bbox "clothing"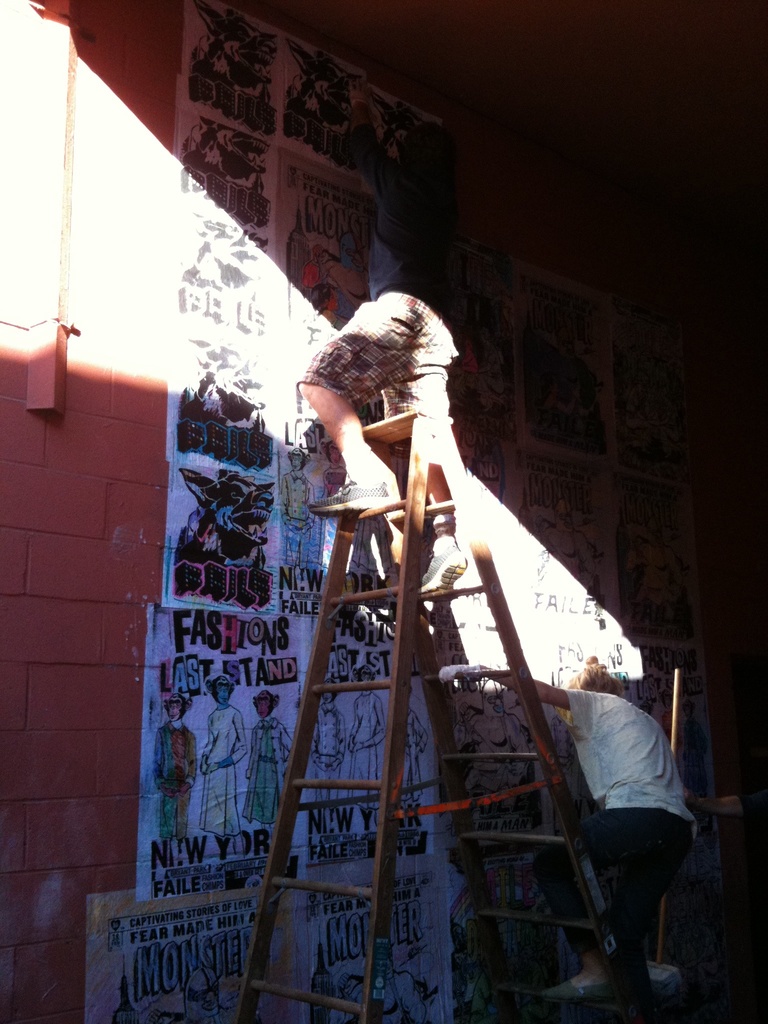
BBox(292, 286, 463, 452)
